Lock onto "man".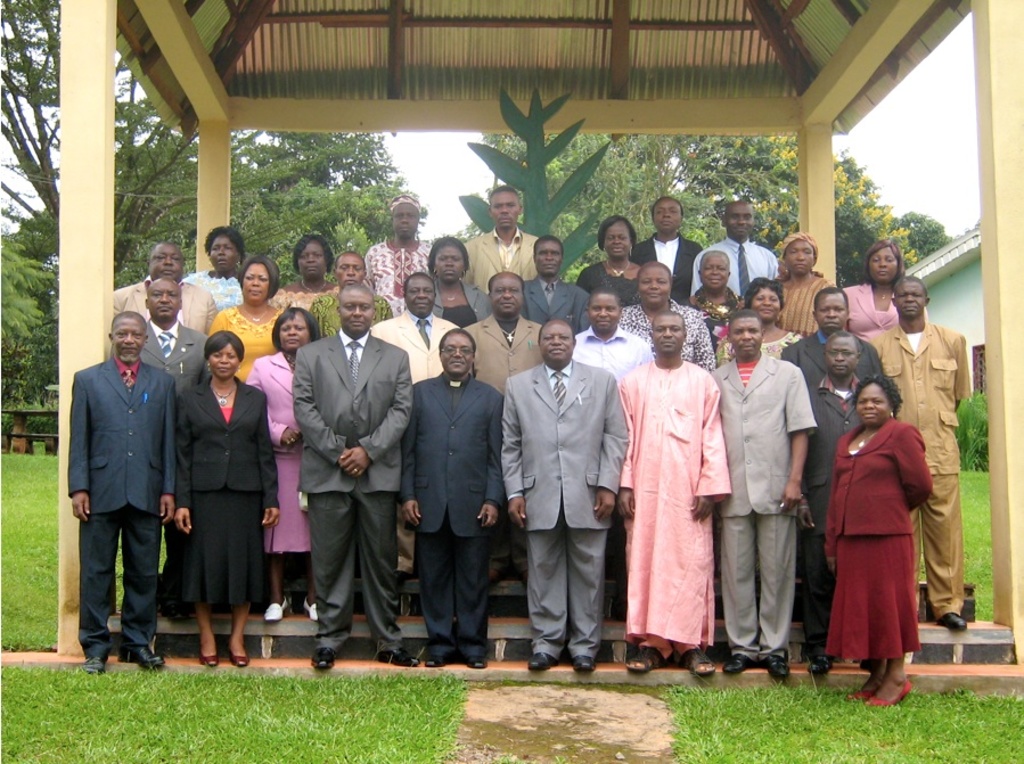
Locked: crop(109, 279, 208, 613).
